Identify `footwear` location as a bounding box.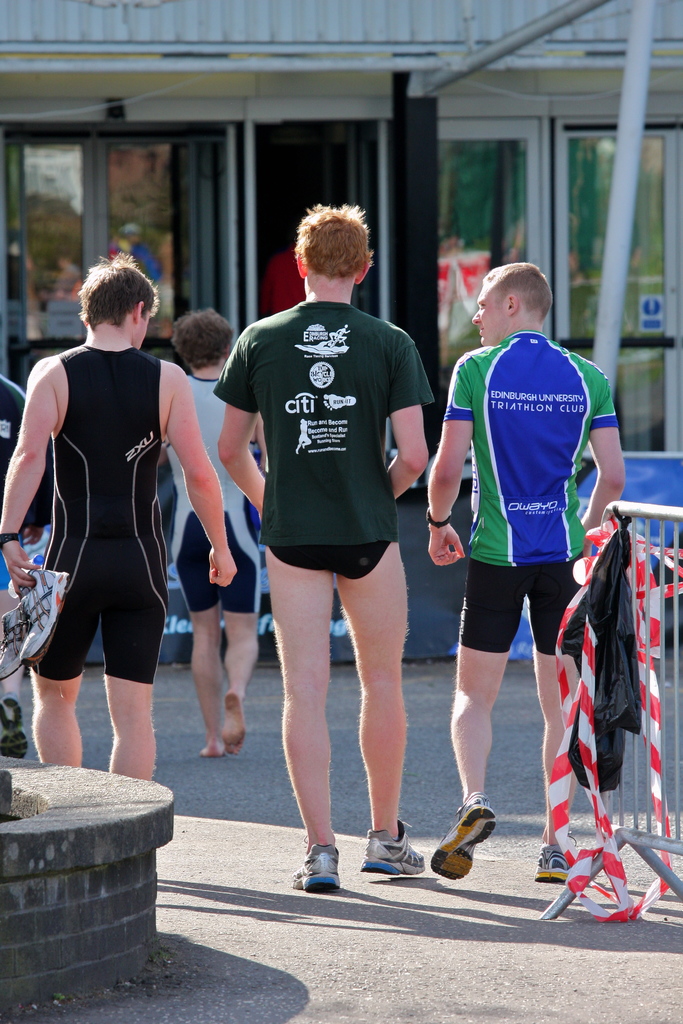
BBox(356, 822, 423, 886).
